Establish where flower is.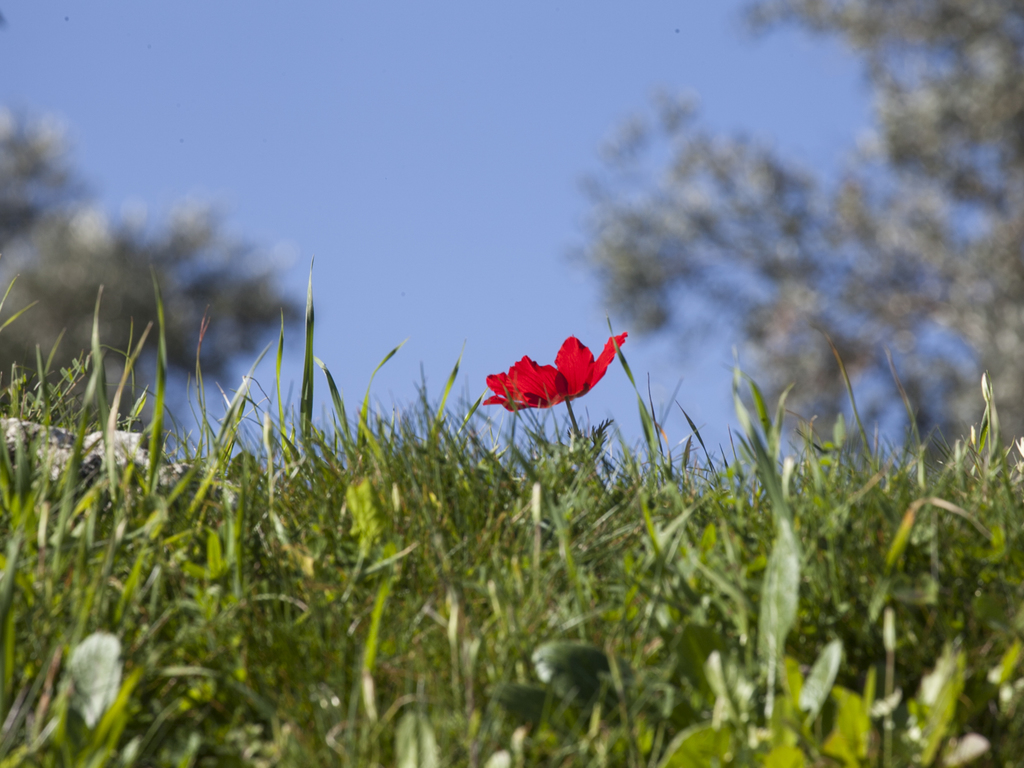
Established at bbox=[476, 327, 621, 423].
